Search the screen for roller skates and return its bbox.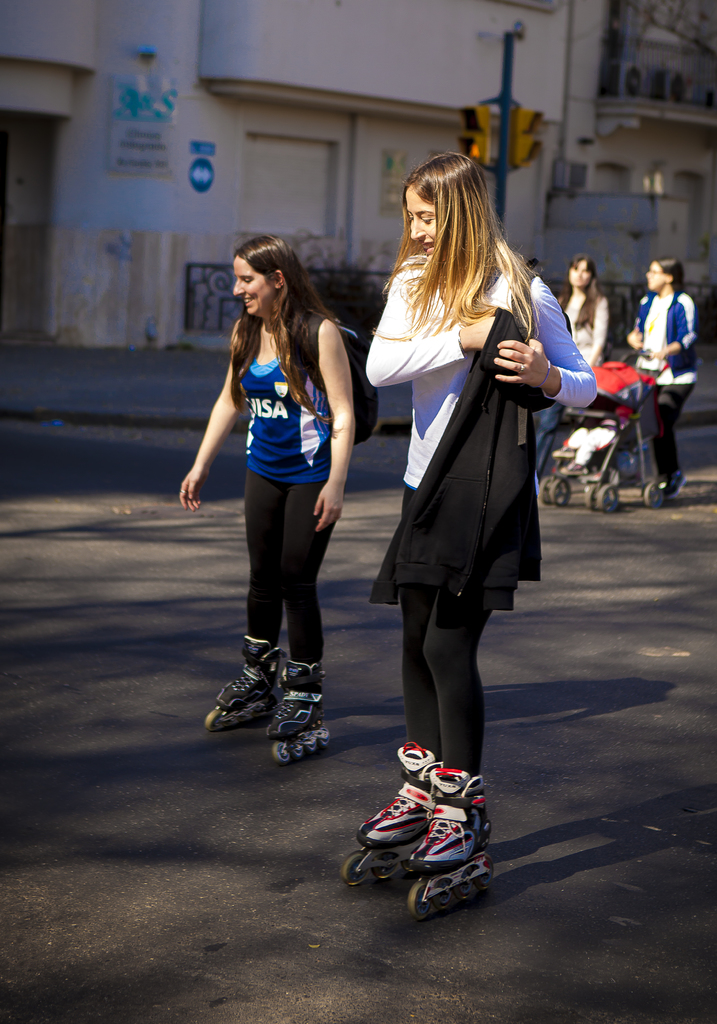
Found: l=204, t=634, r=284, b=729.
